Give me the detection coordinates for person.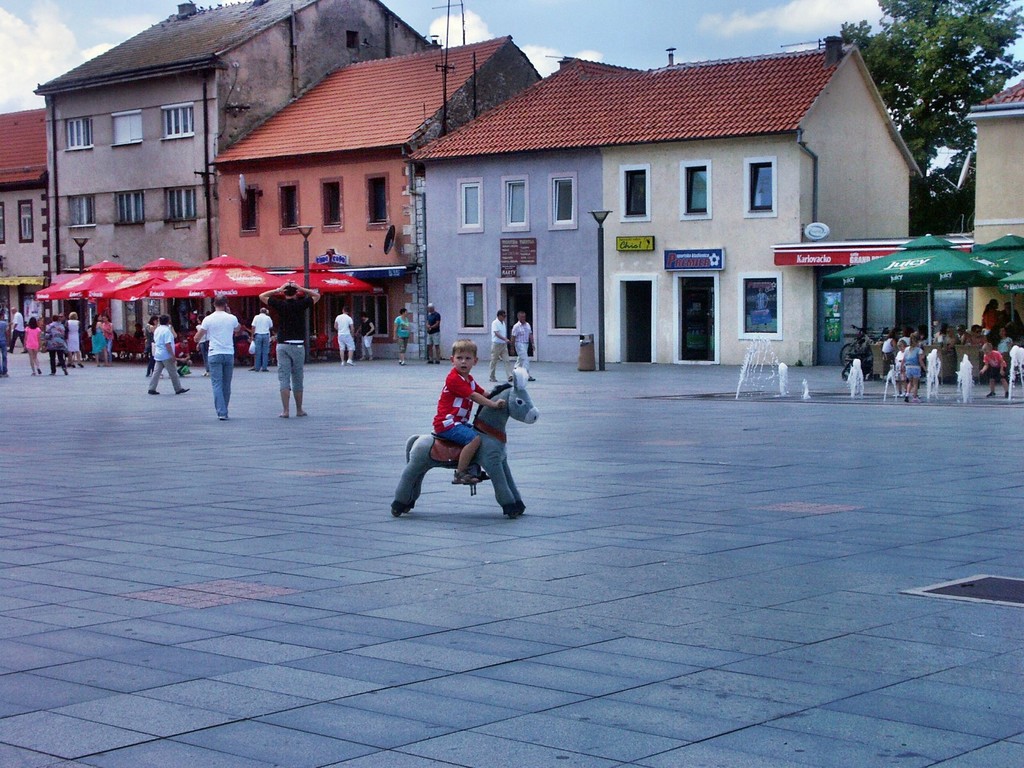
Rect(390, 314, 415, 367).
